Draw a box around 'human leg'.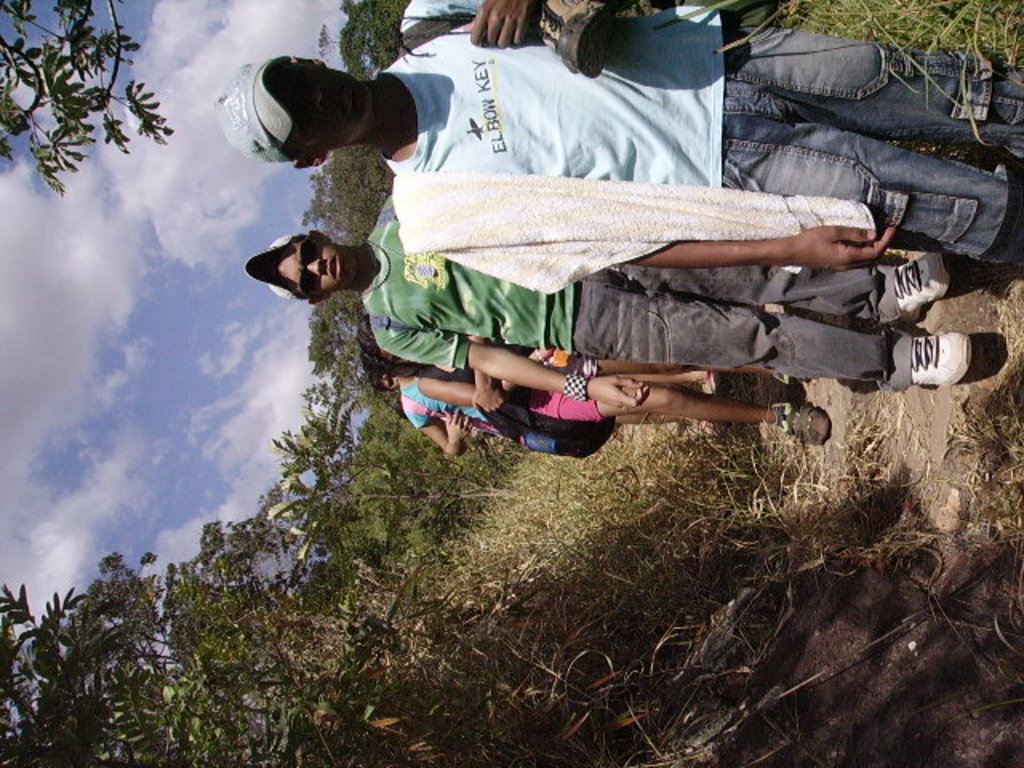
bbox(579, 254, 950, 325).
